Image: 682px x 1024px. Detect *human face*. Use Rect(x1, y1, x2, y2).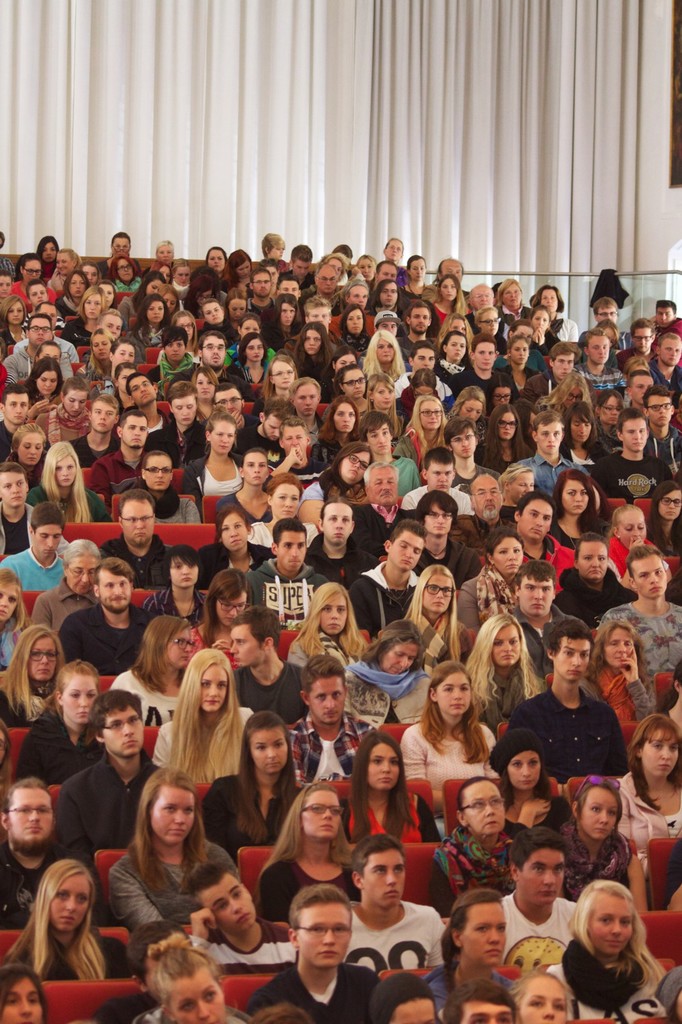
Rect(25, 635, 57, 679).
